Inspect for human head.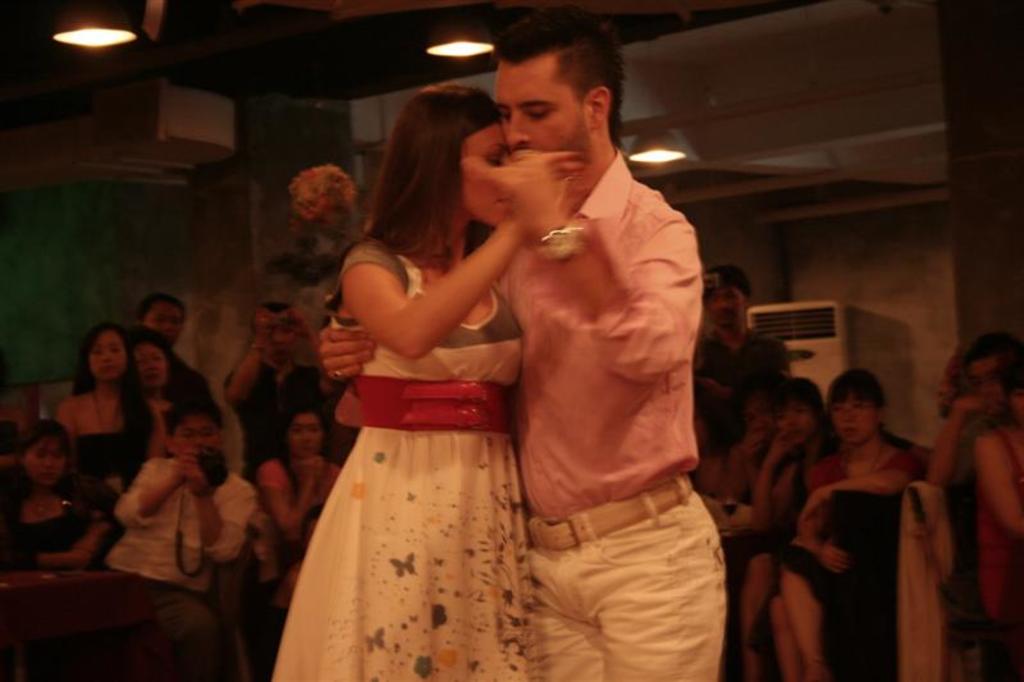
Inspection: pyautogui.locateOnScreen(128, 335, 170, 394).
